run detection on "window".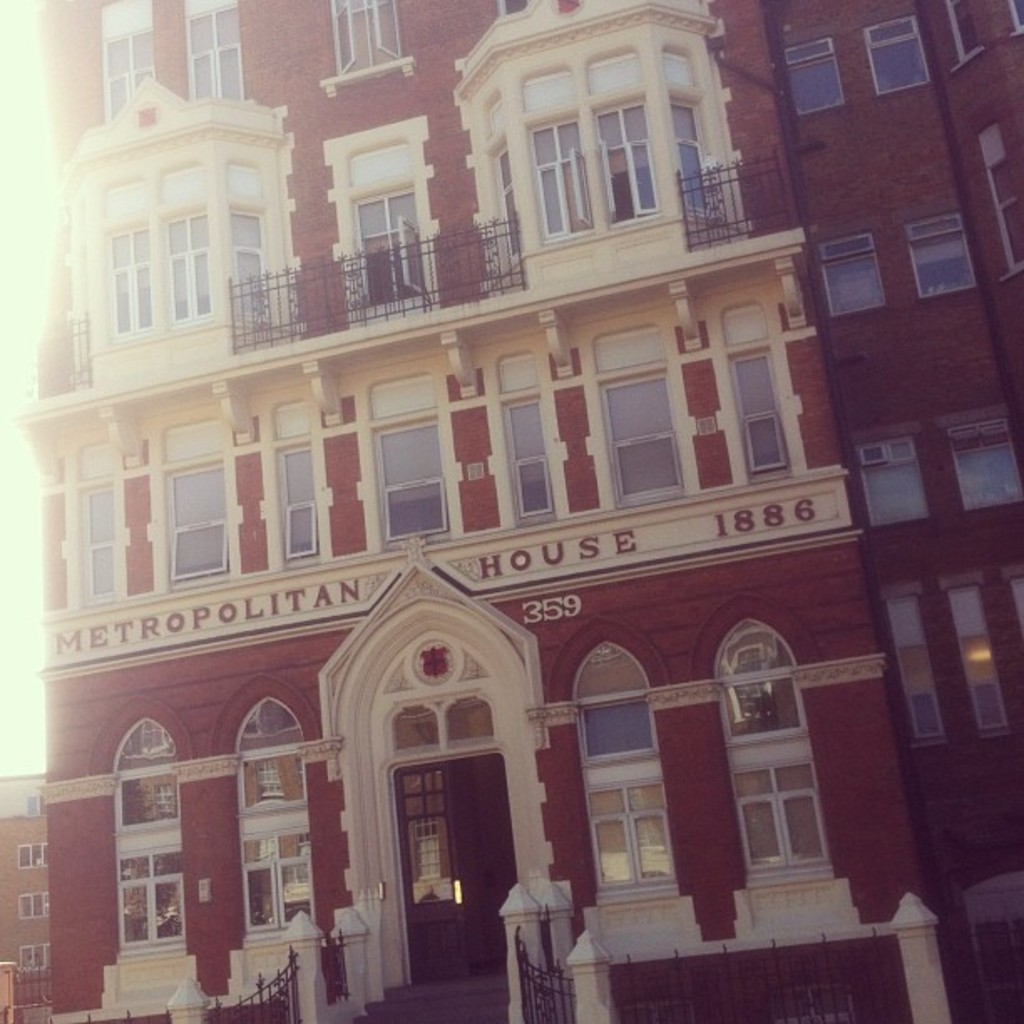
Result: detection(745, 740, 848, 907).
